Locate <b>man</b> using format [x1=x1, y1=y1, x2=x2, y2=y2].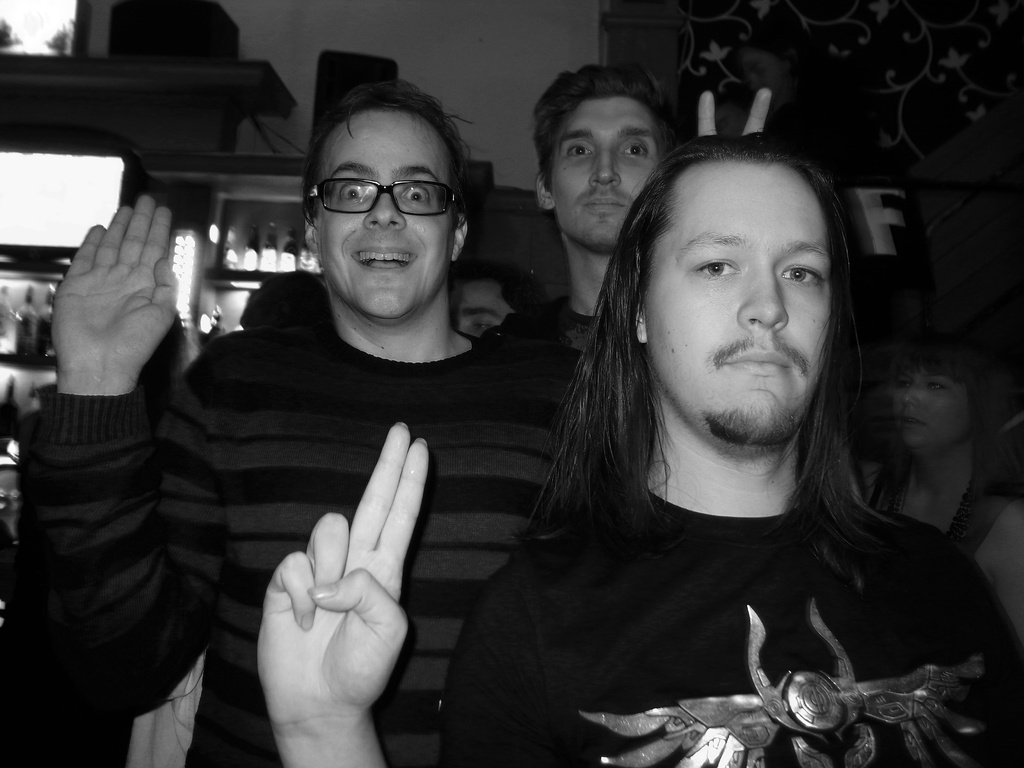
[x1=25, y1=77, x2=607, y2=767].
